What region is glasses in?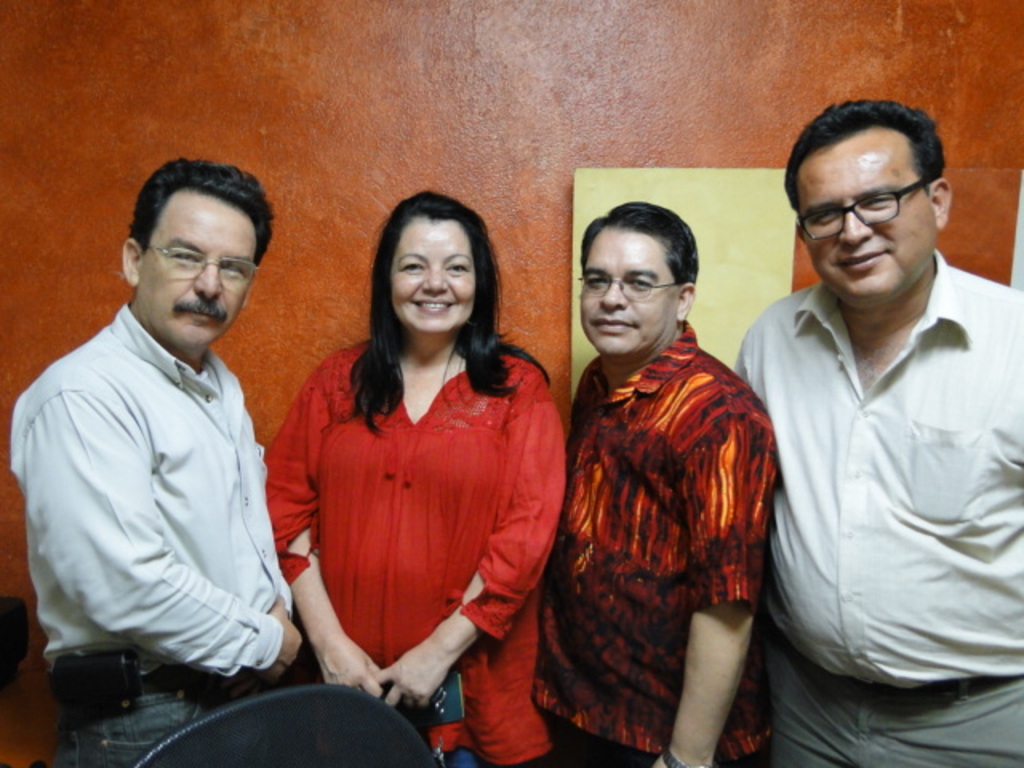
{"left": 576, "top": 270, "right": 682, "bottom": 302}.
